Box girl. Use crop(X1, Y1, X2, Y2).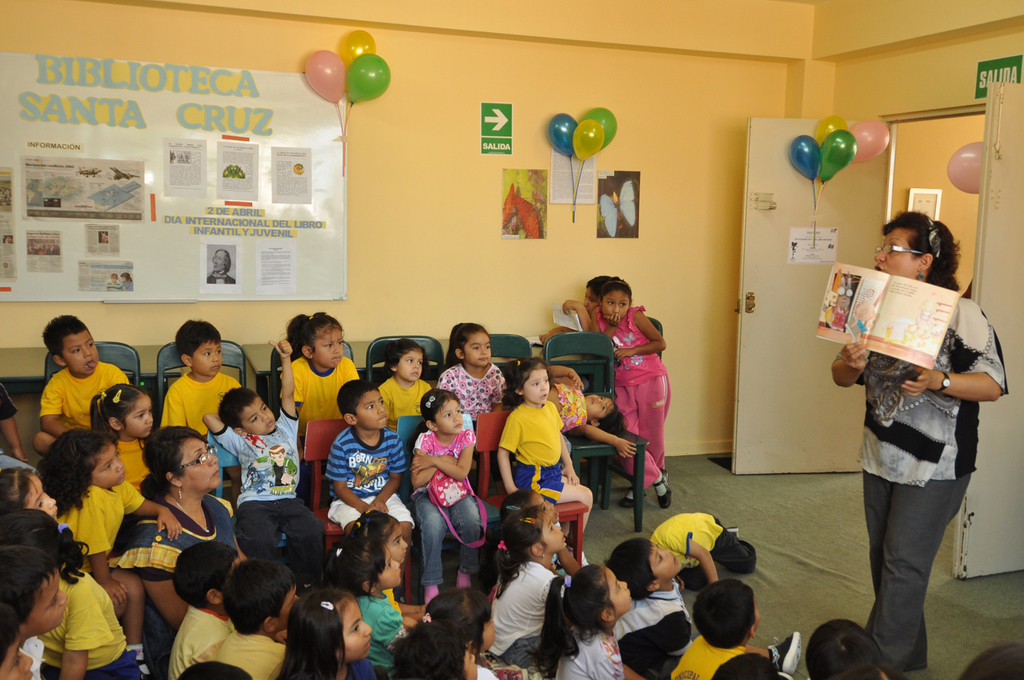
crop(281, 309, 360, 472).
